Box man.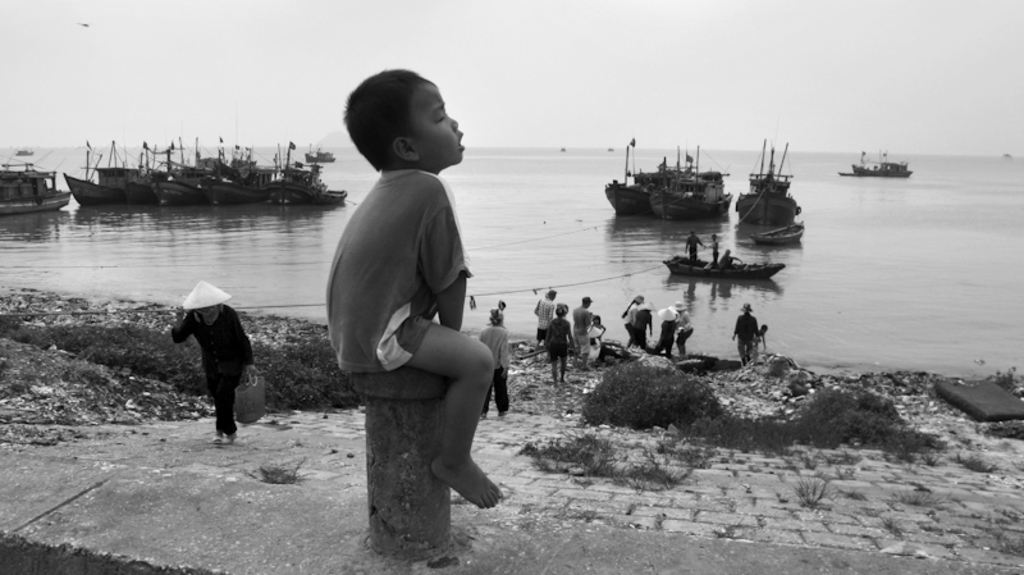
detection(728, 302, 759, 366).
